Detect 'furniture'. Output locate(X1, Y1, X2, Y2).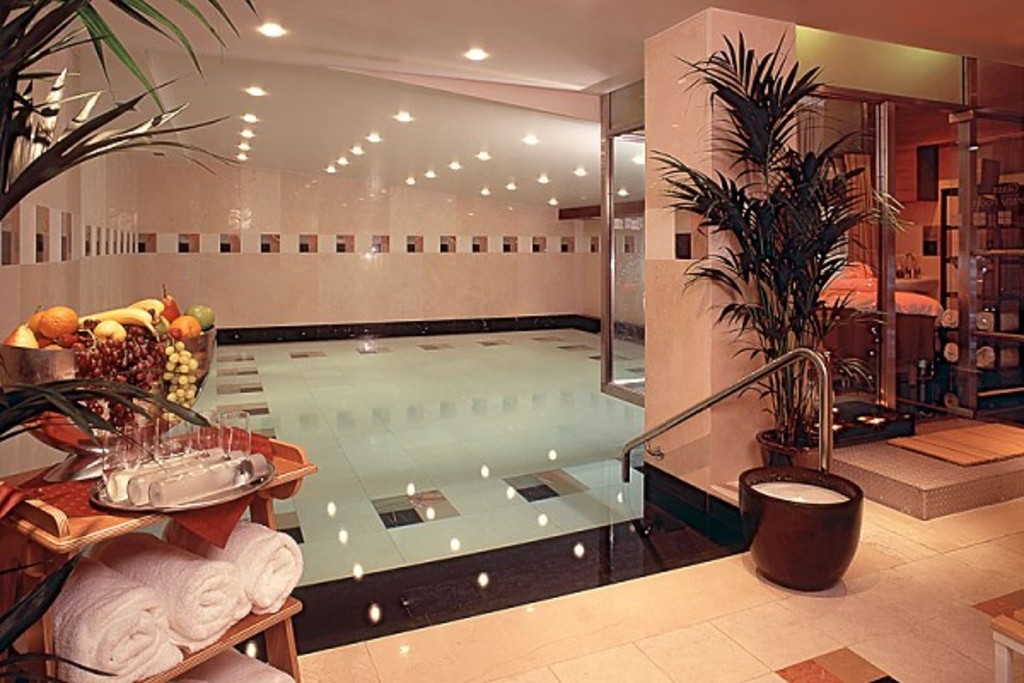
locate(0, 422, 319, 681).
